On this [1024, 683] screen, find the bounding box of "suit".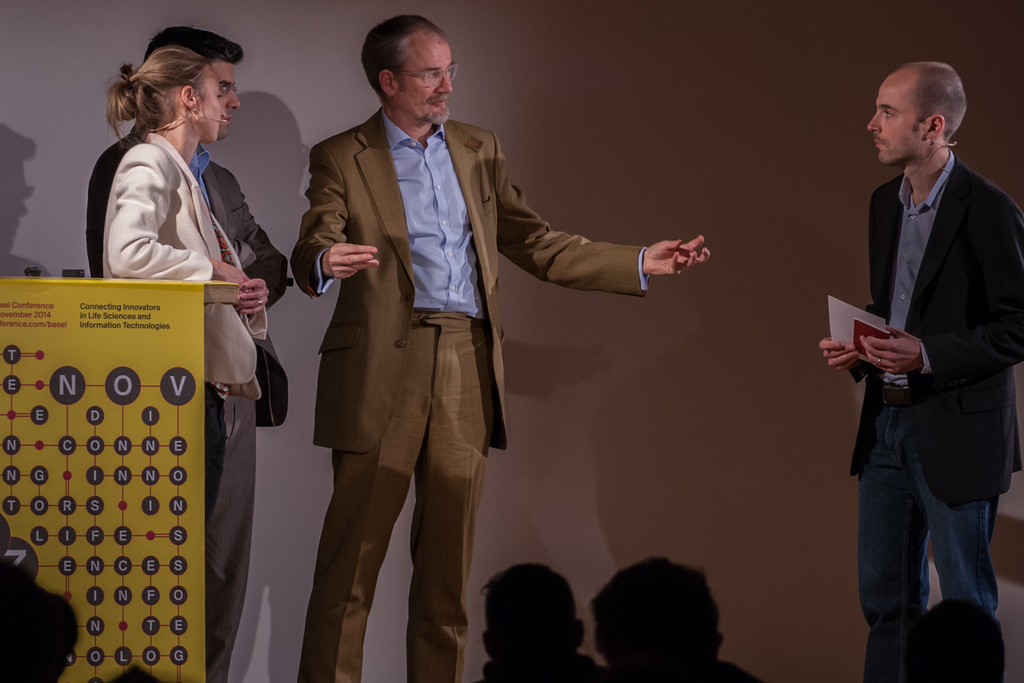
Bounding box: 845 148 1023 505.
